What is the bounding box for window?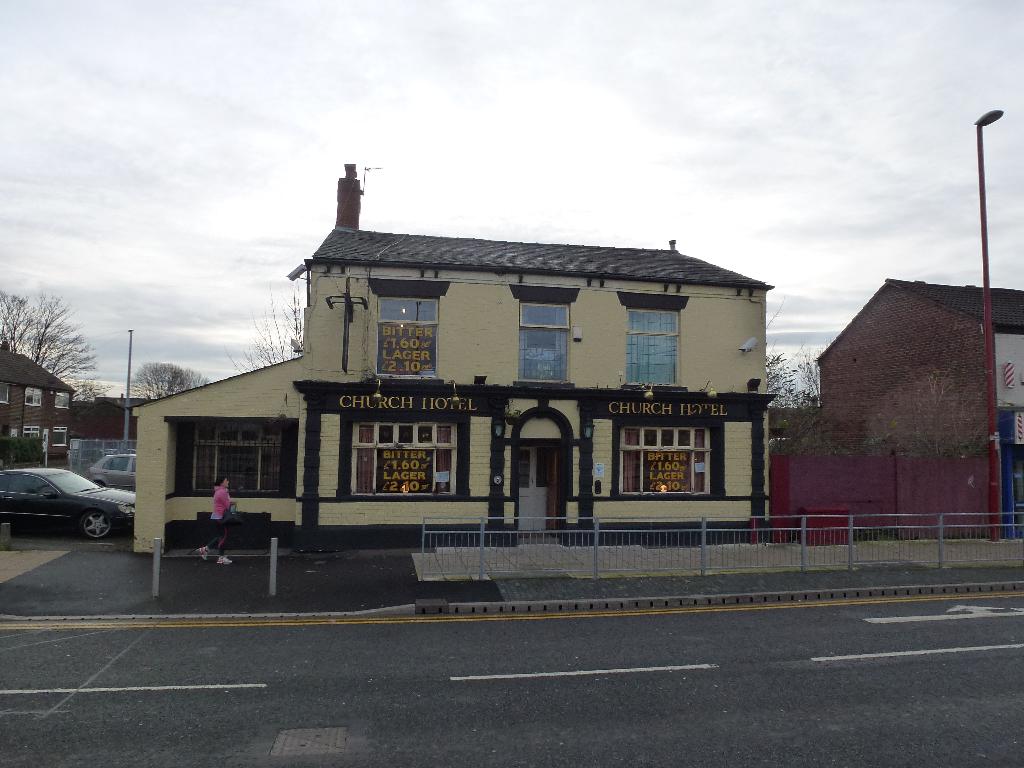
detection(371, 276, 451, 378).
